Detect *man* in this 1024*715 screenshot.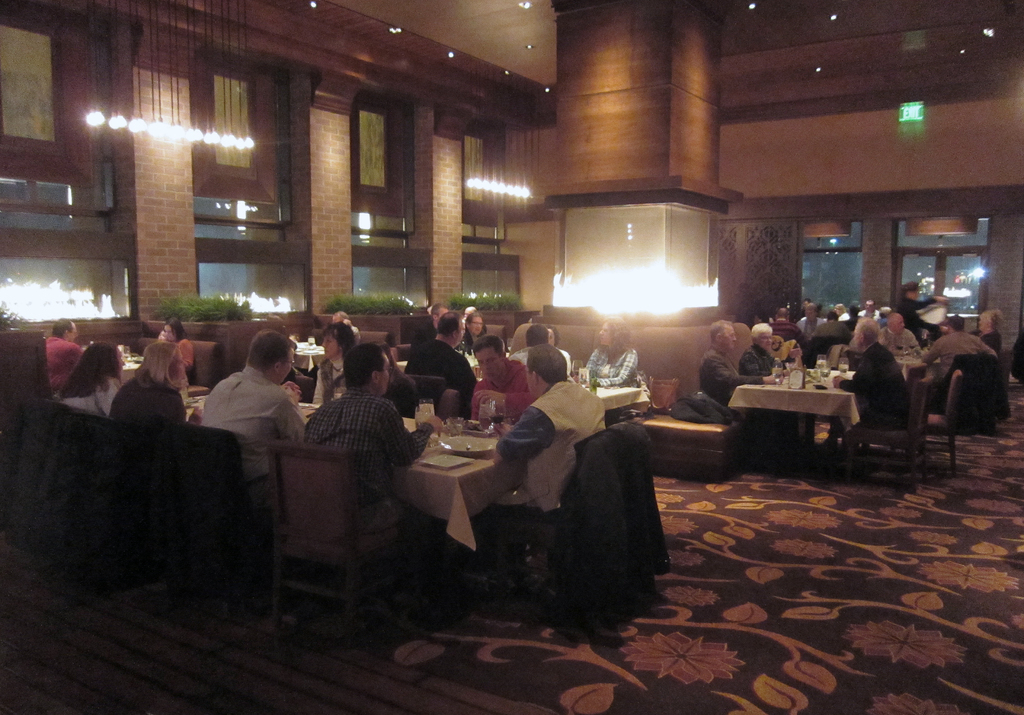
Detection: box(189, 333, 292, 498).
